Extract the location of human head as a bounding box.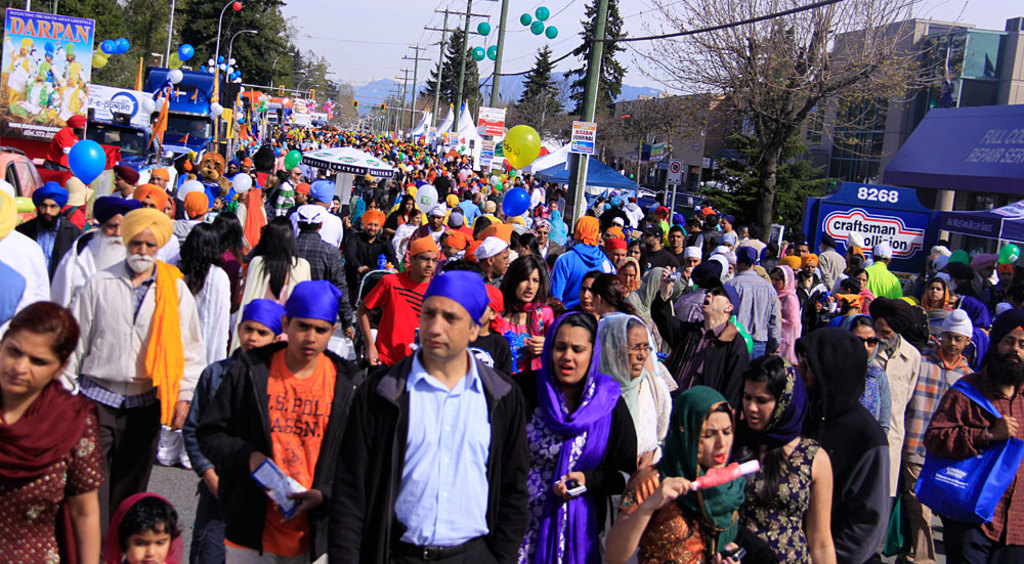
<region>118, 211, 169, 273</region>.
